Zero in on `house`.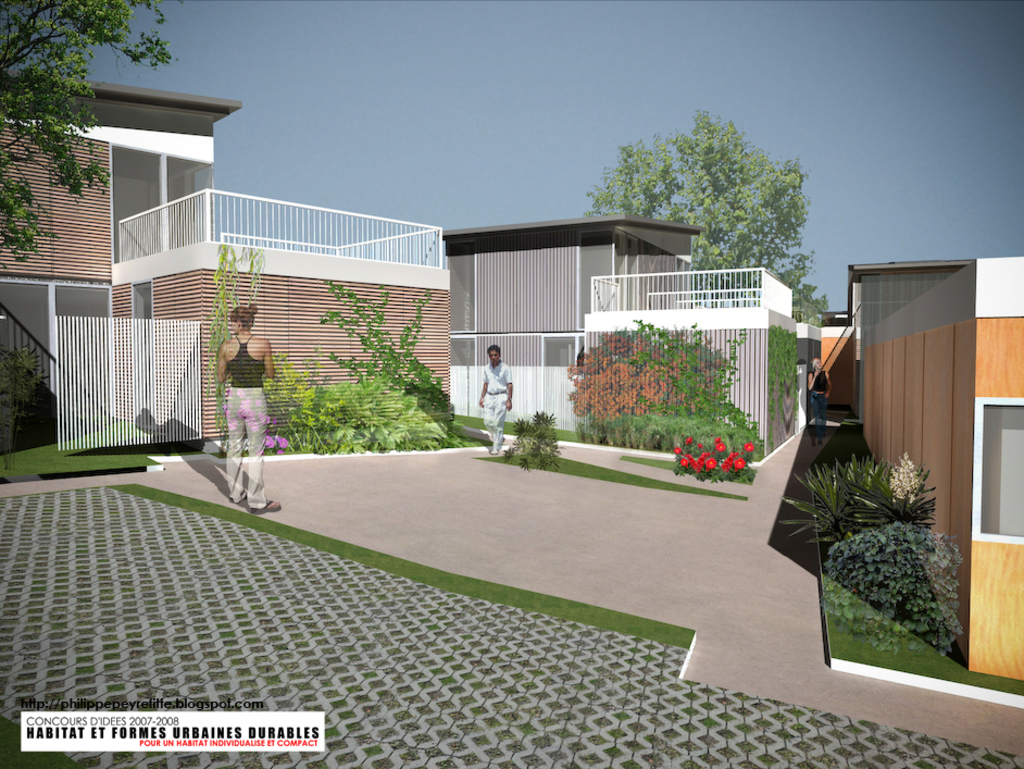
Zeroed in: left=851, top=250, right=1023, bottom=675.
